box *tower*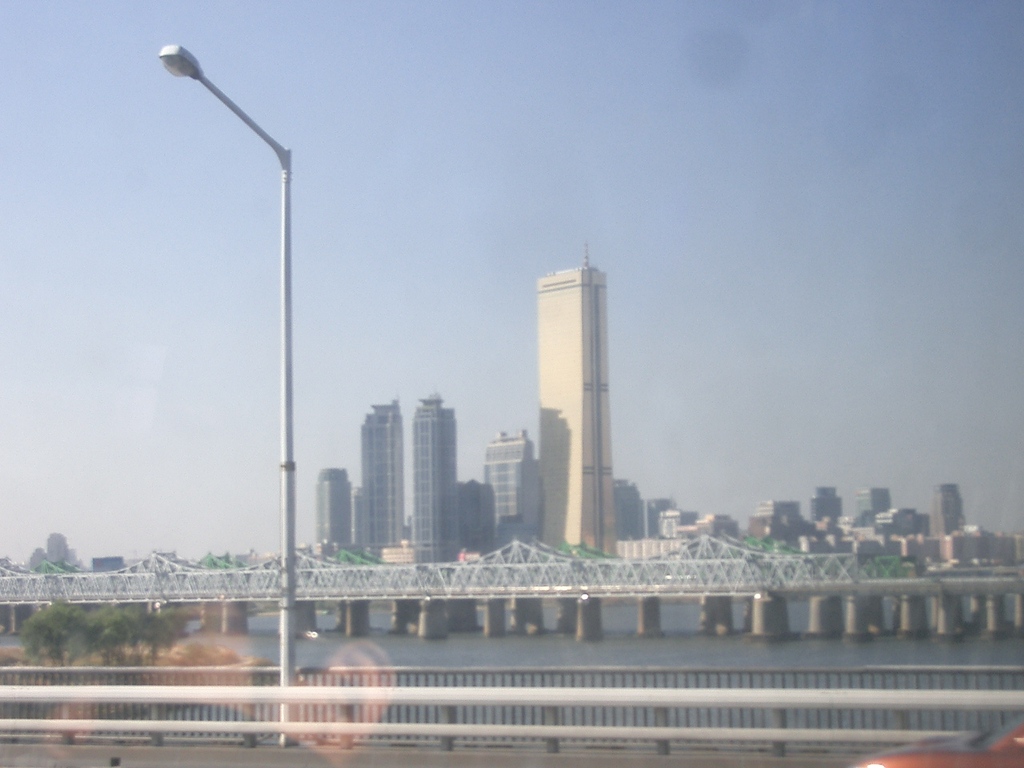
locate(802, 484, 846, 538)
